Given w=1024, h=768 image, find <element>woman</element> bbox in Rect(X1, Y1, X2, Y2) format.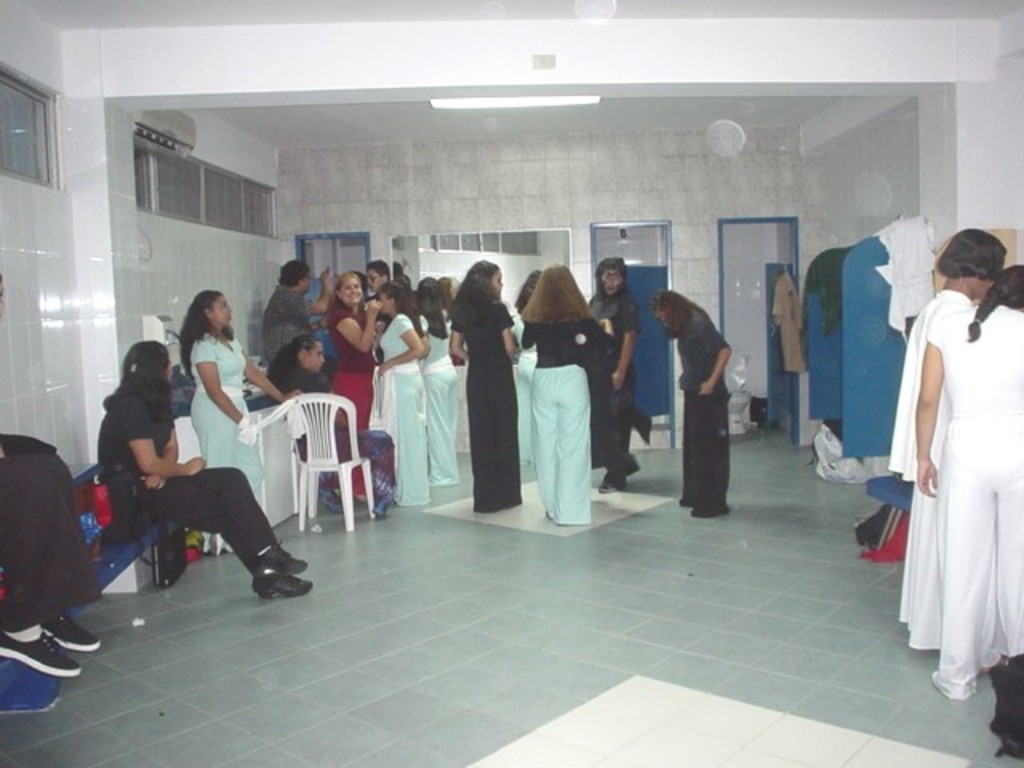
Rect(416, 275, 459, 485).
